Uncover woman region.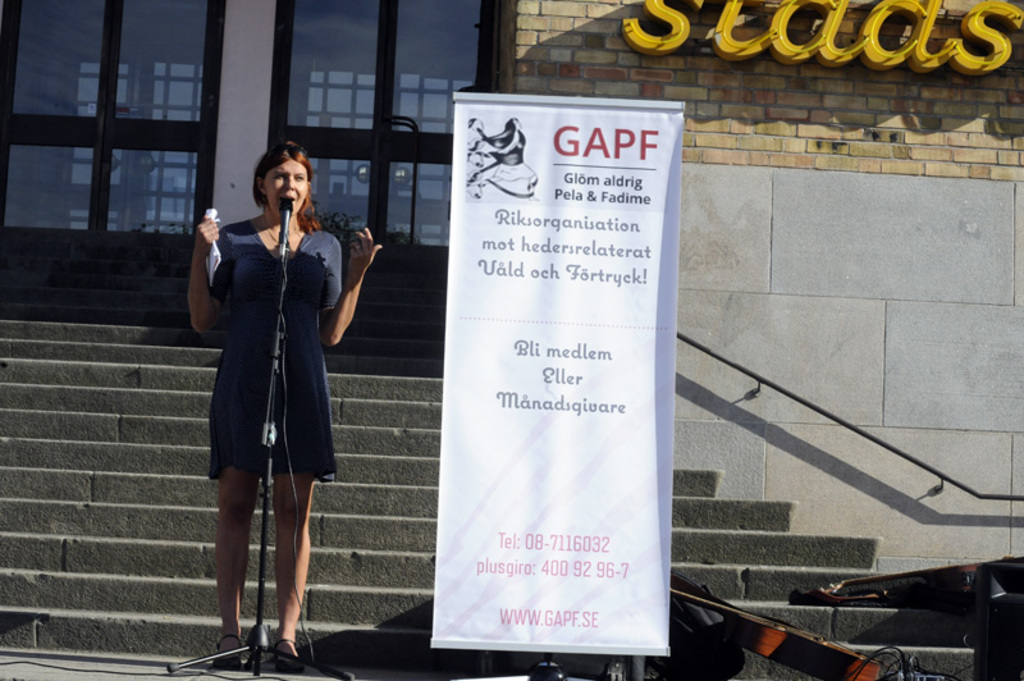
Uncovered: box=[187, 147, 340, 634].
